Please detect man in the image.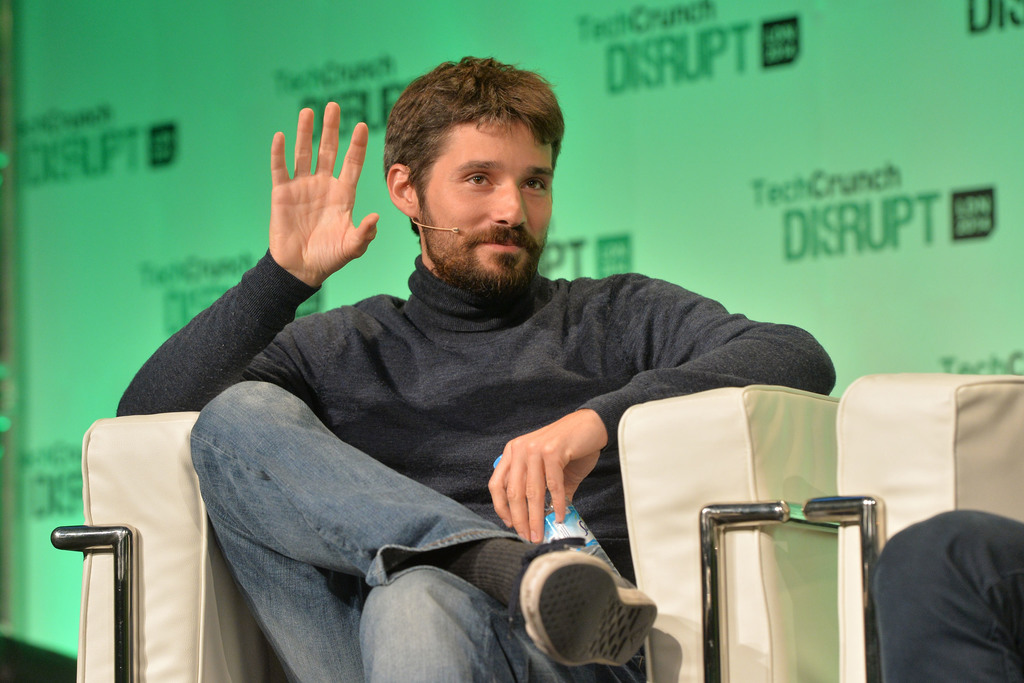
left=877, top=504, right=1023, bottom=682.
